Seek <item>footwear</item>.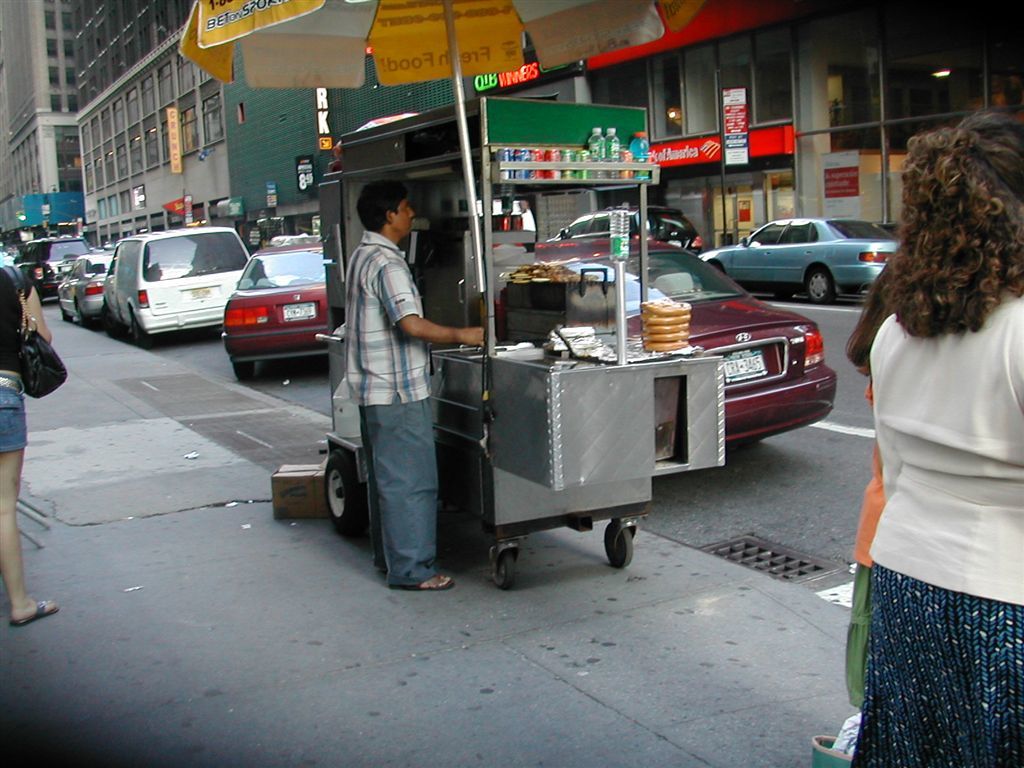
(12,600,58,629).
